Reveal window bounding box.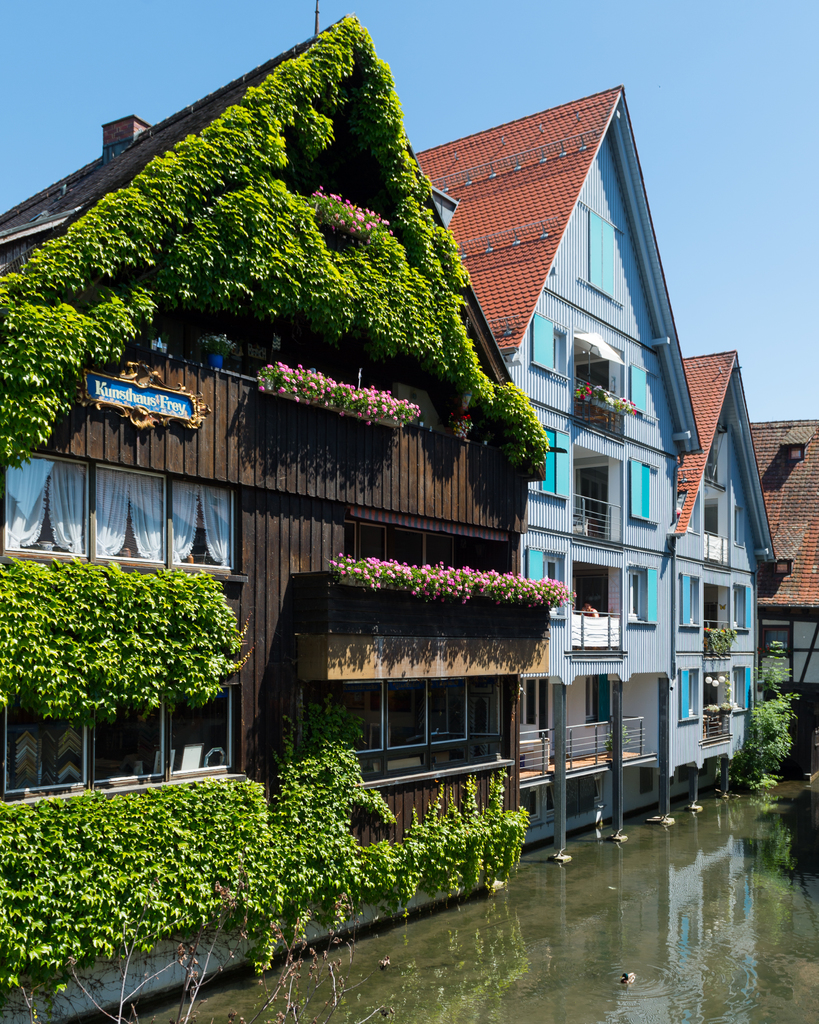
Revealed: [362,523,386,563].
